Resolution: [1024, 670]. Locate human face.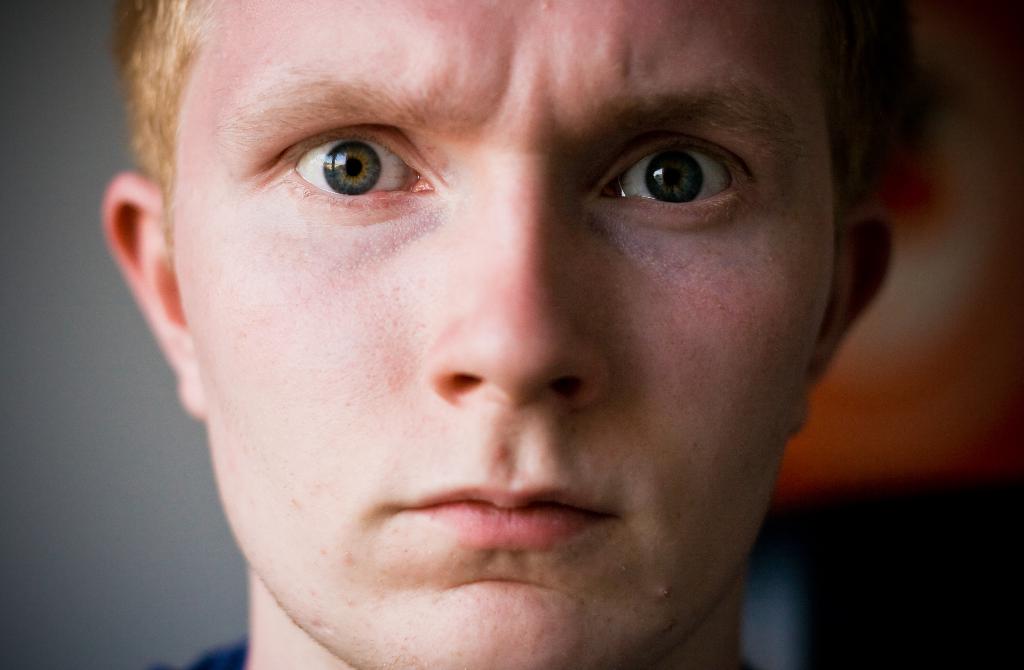
select_region(166, 0, 837, 669).
